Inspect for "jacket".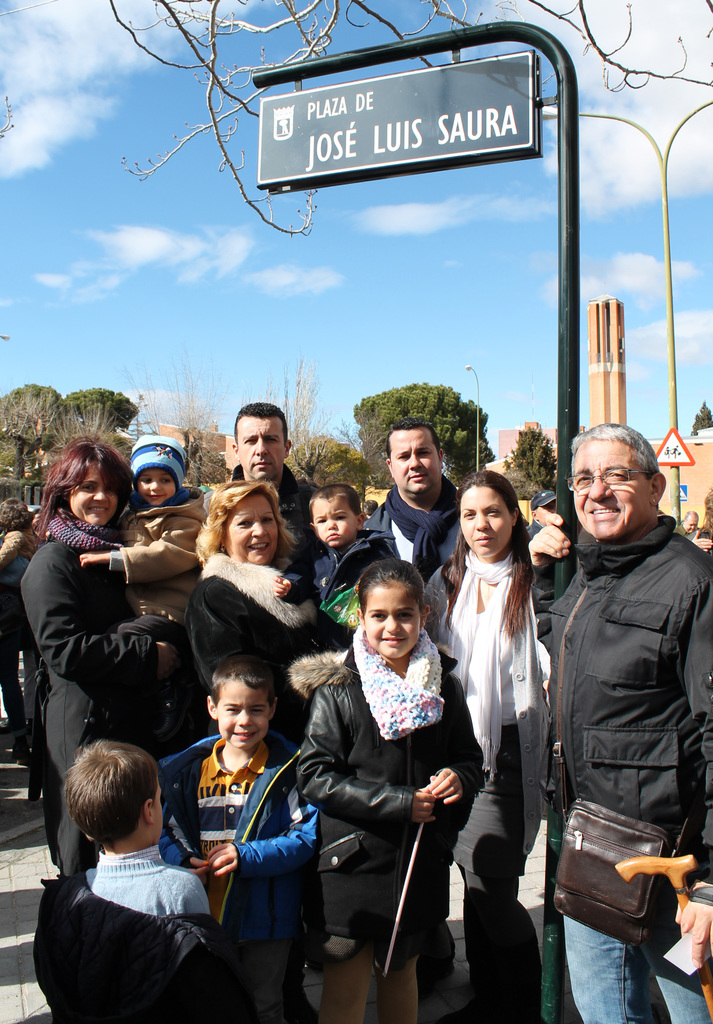
Inspection: left=31, top=867, right=260, bottom=1023.
